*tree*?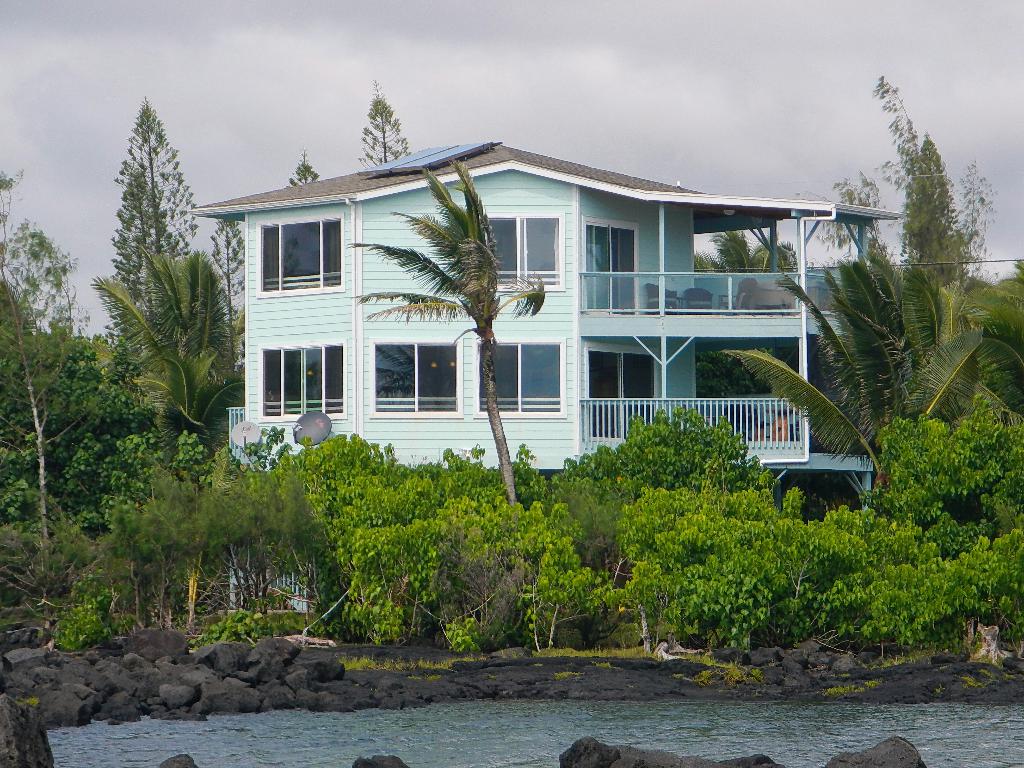
BBox(286, 139, 321, 192)
